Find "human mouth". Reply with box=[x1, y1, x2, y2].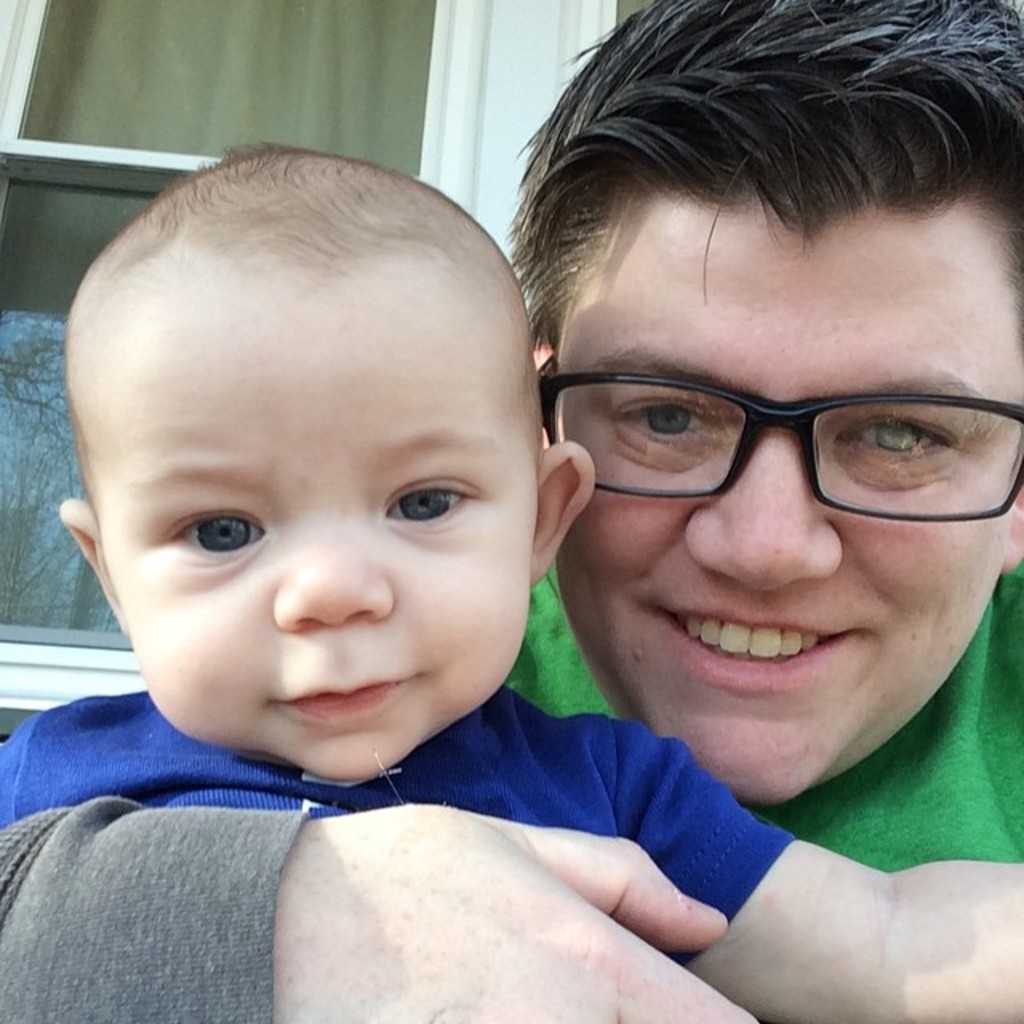
box=[643, 590, 872, 699].
